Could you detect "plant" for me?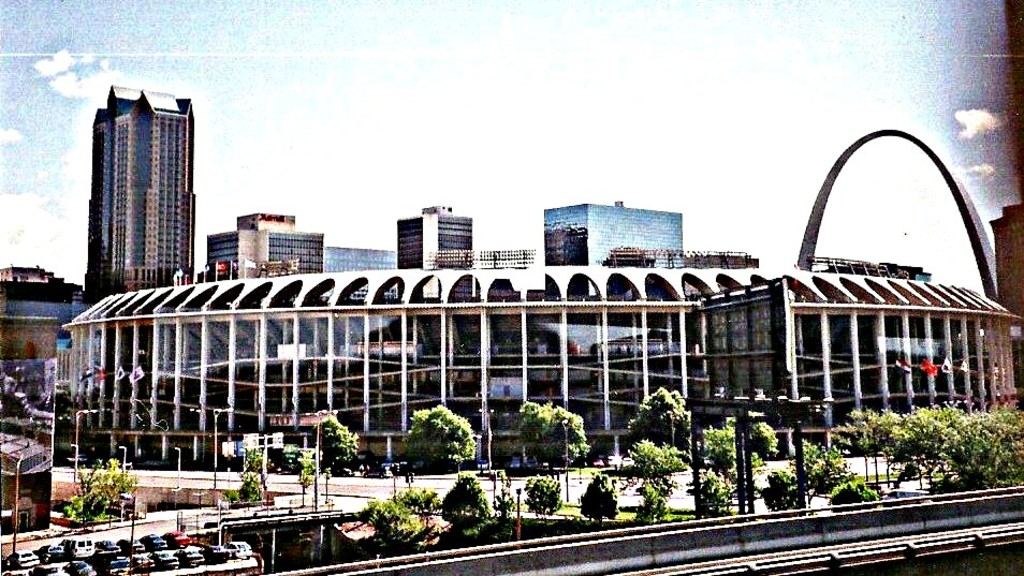
Detection result: 235/472/261/501.
